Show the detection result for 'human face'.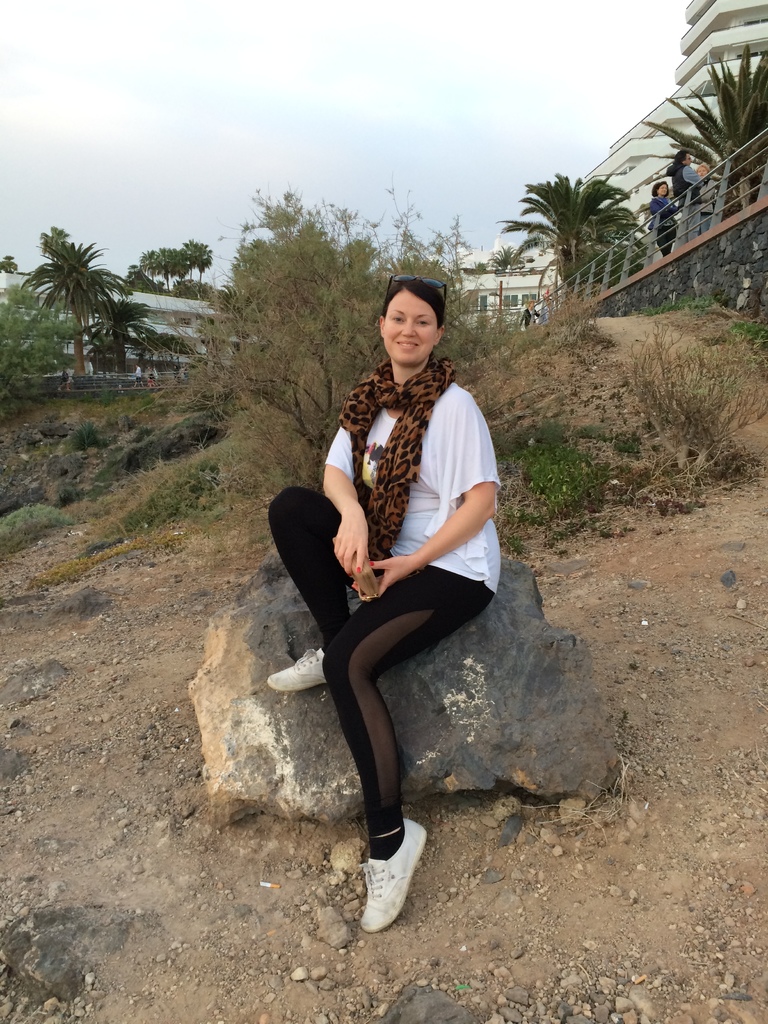
381, 283, 439, 362.
